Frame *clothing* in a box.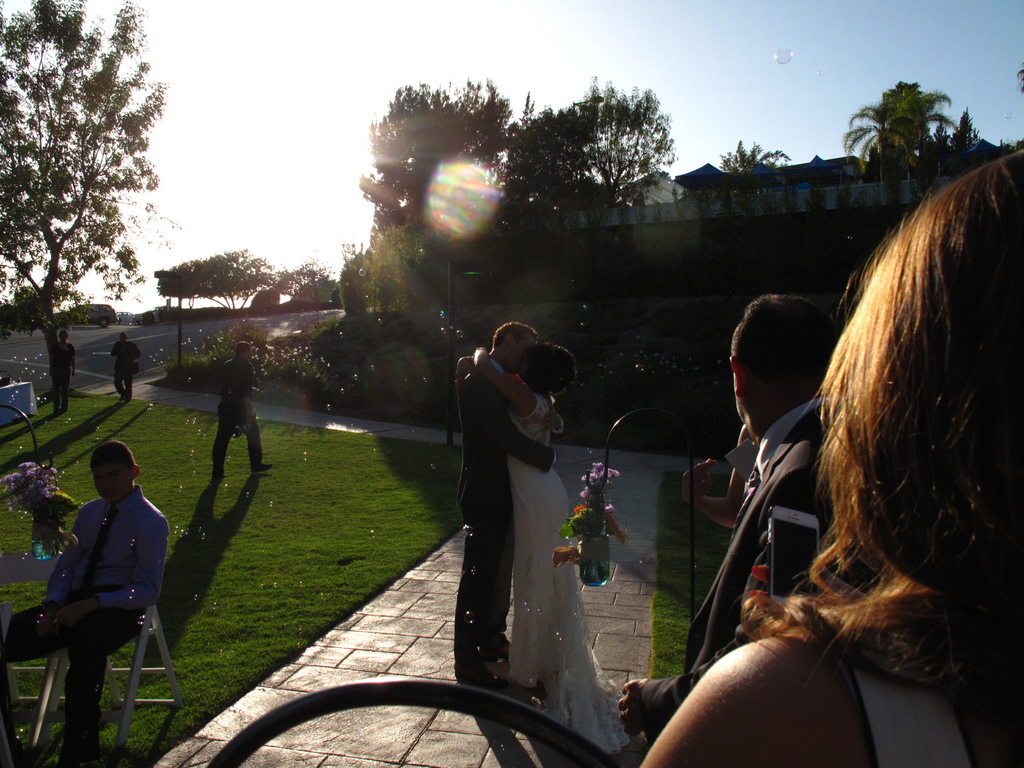
bbox(837, 609, 967, 767).
